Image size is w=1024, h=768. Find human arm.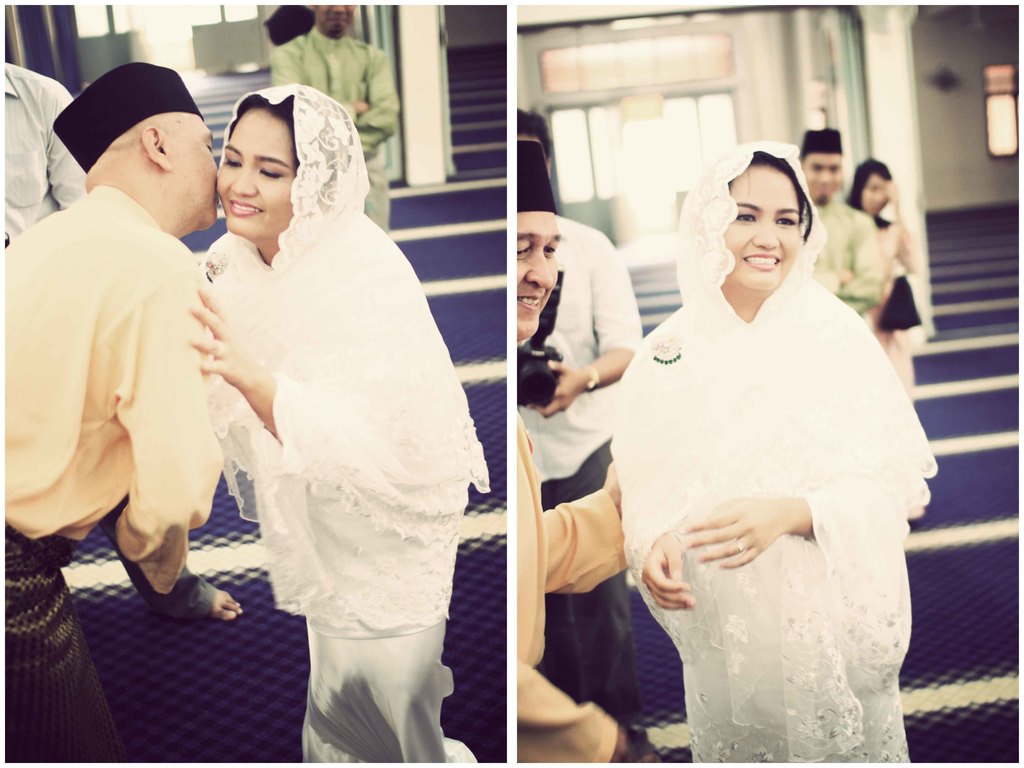
[685,491,785,573].
